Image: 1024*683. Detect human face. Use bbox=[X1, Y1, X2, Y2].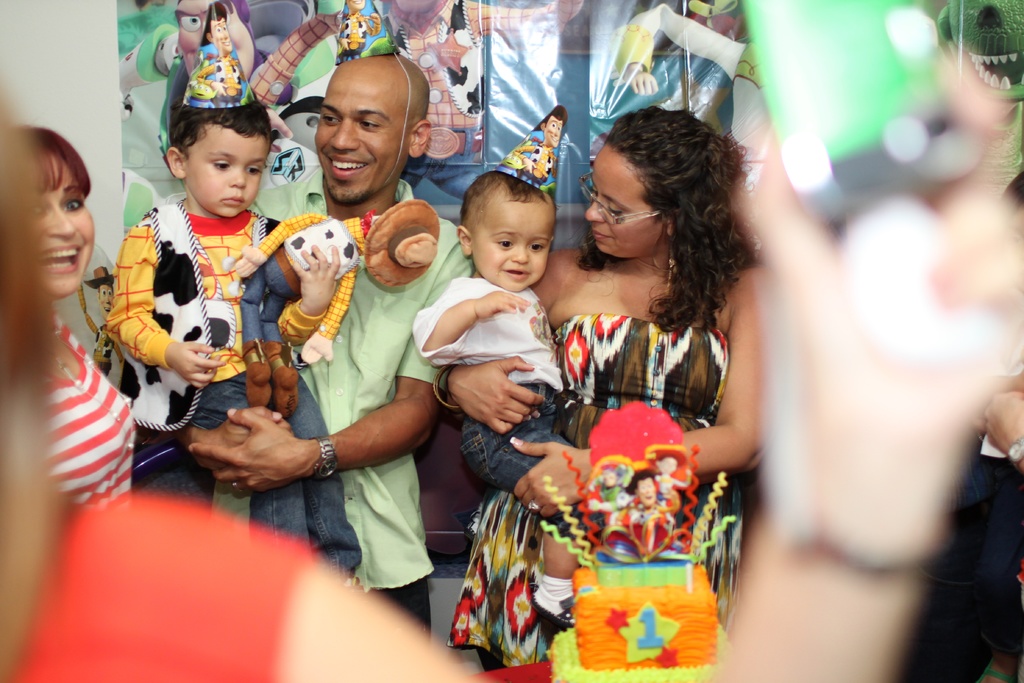
bbox=[638, 475, 655, 509].
